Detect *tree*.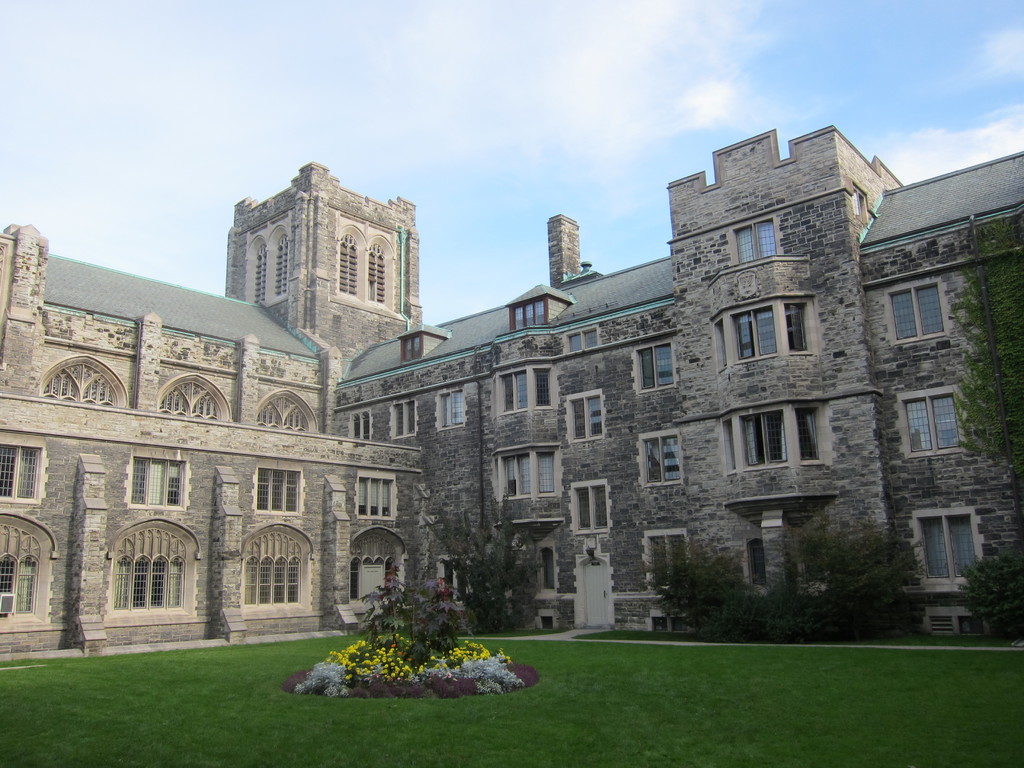
Detected at pyautogui.locateOnScreen(944, 213, 1023, 525).
